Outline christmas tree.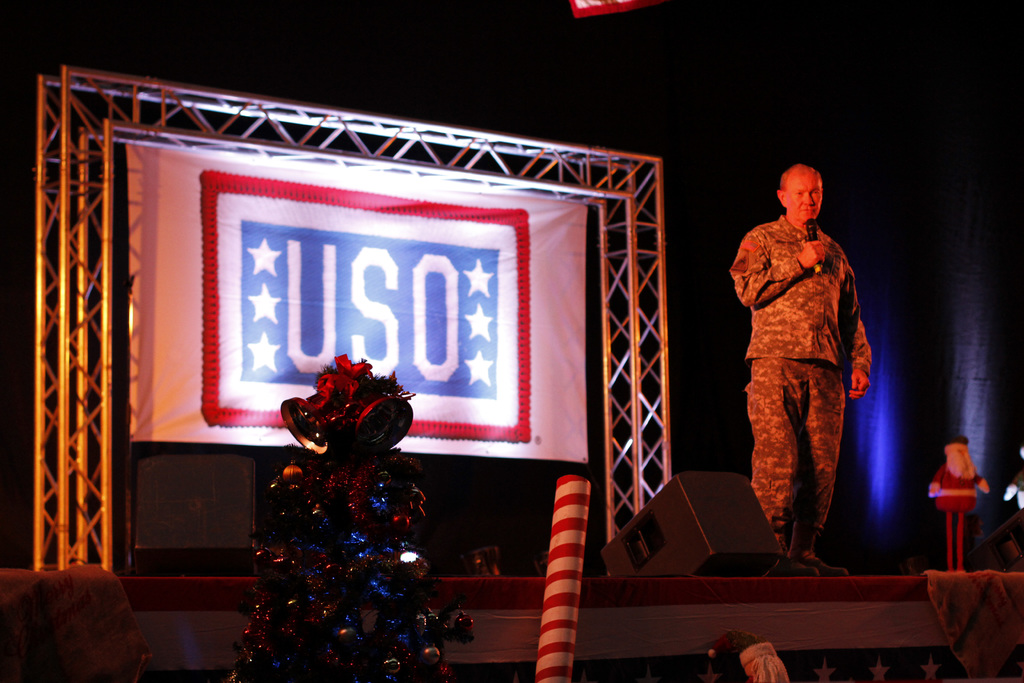
Outline: [left=235, top=354, right=467, bottom=682].
